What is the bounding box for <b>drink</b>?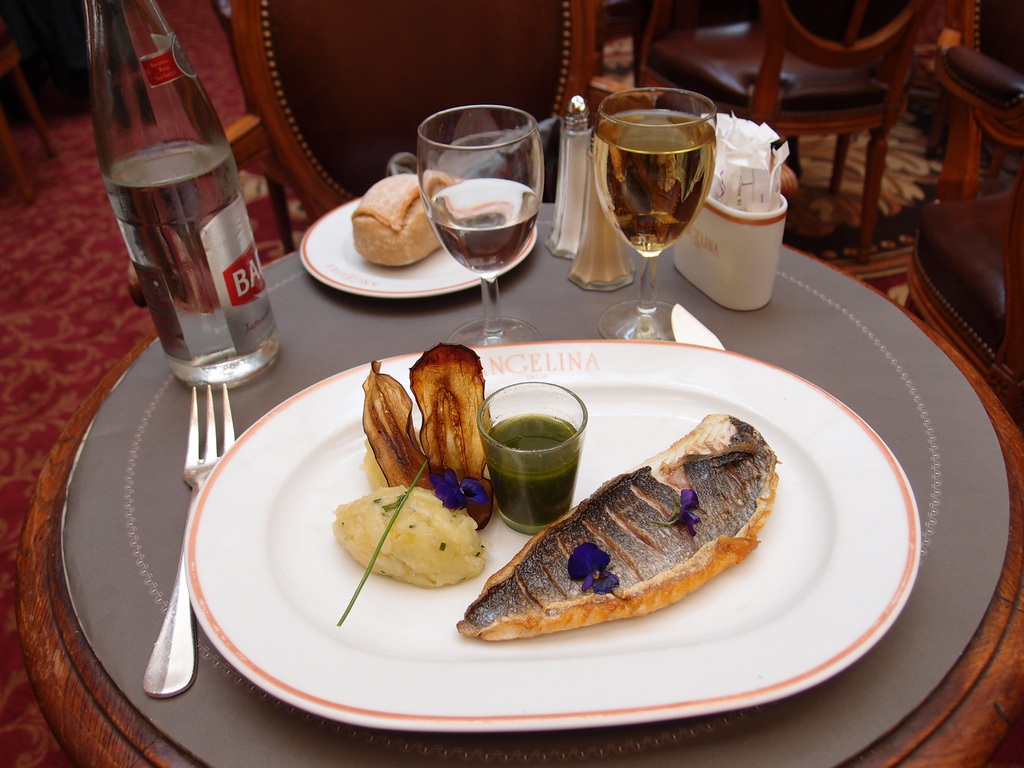
left=586, top=94, right=706, bottom=308.
